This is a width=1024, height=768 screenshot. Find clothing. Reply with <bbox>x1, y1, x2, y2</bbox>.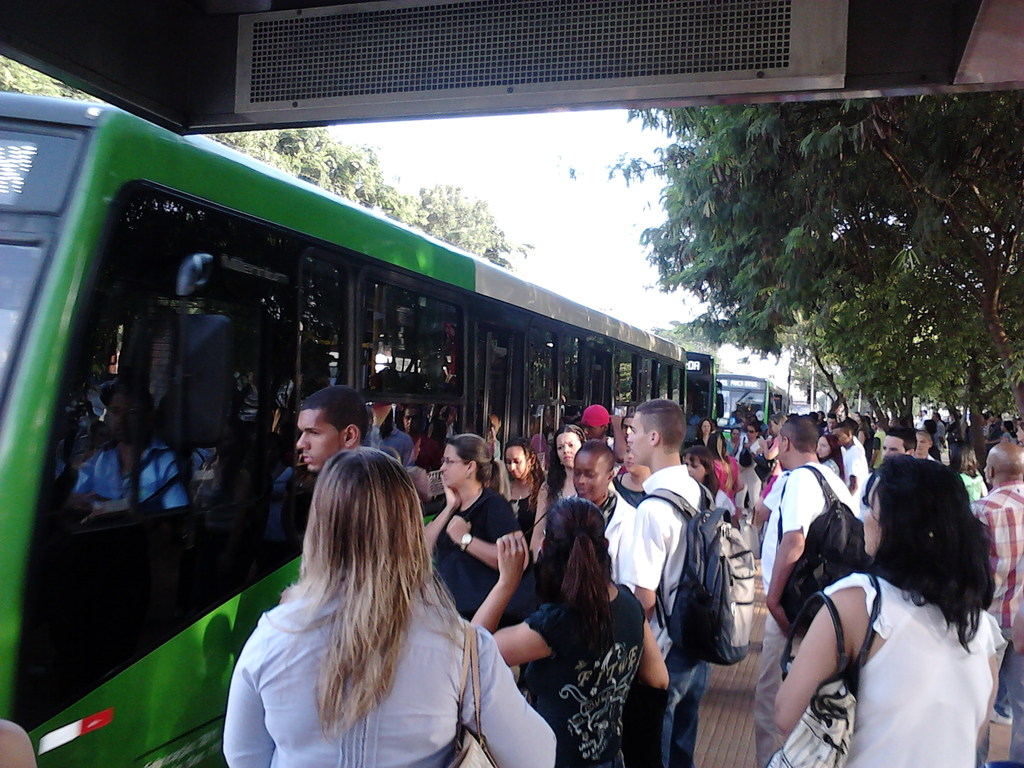
<bbox>983, 424, 989, 456</bbox>.
